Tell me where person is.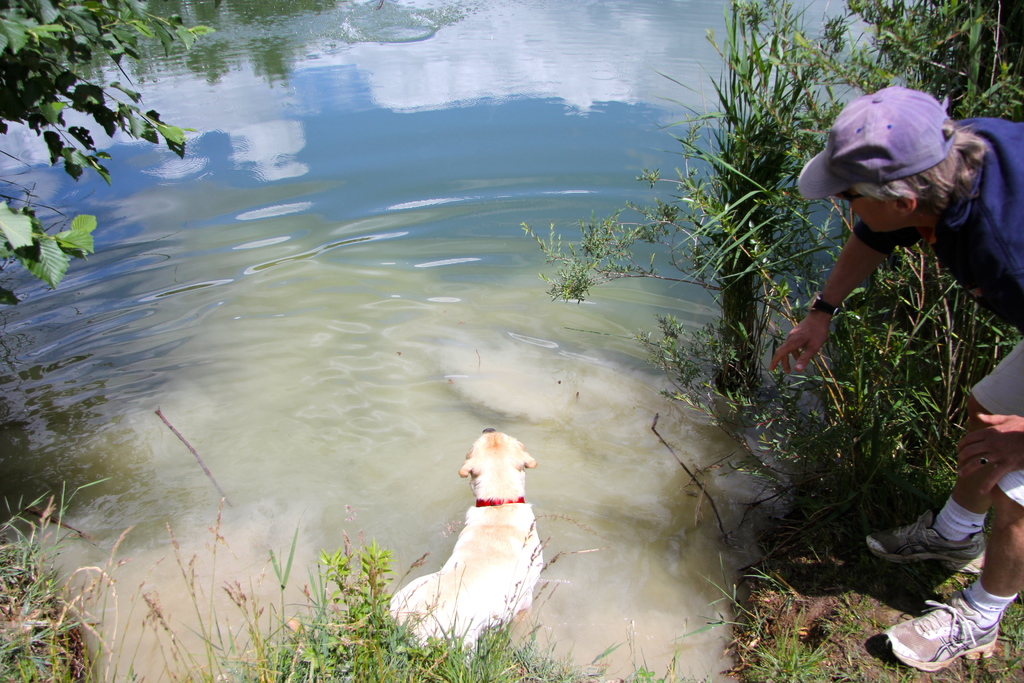
person is at [left=770, top=84, right=1023, bottom=678].
